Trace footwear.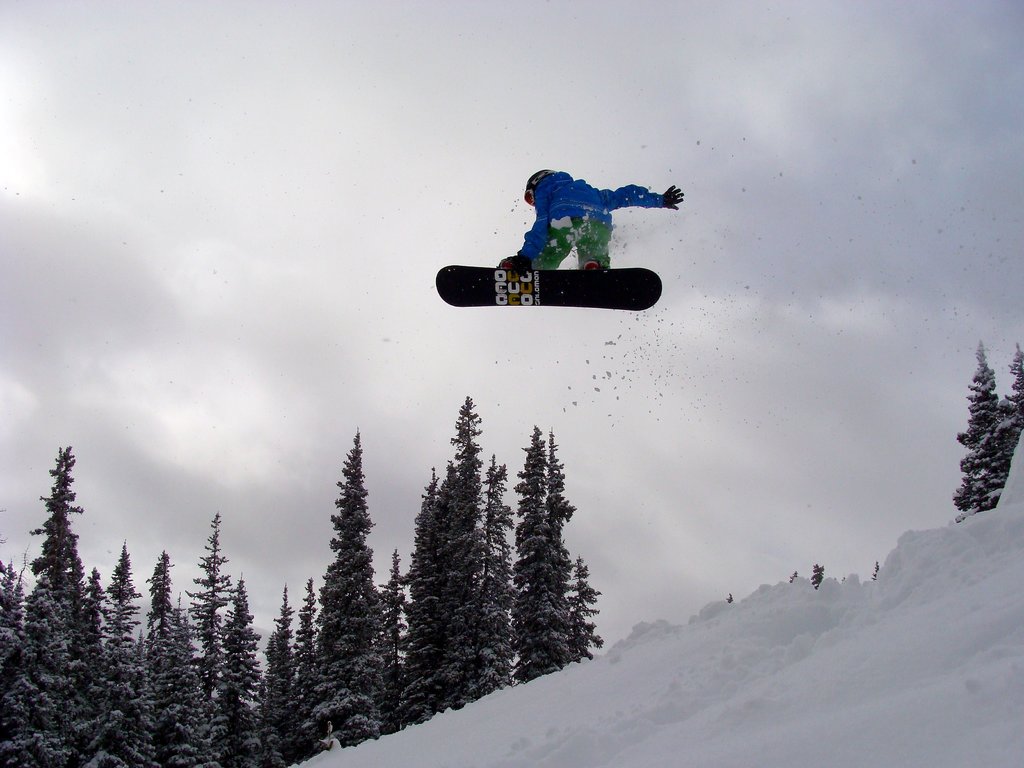
Traced to [left=586, top=259, right=600, bottom=270].
